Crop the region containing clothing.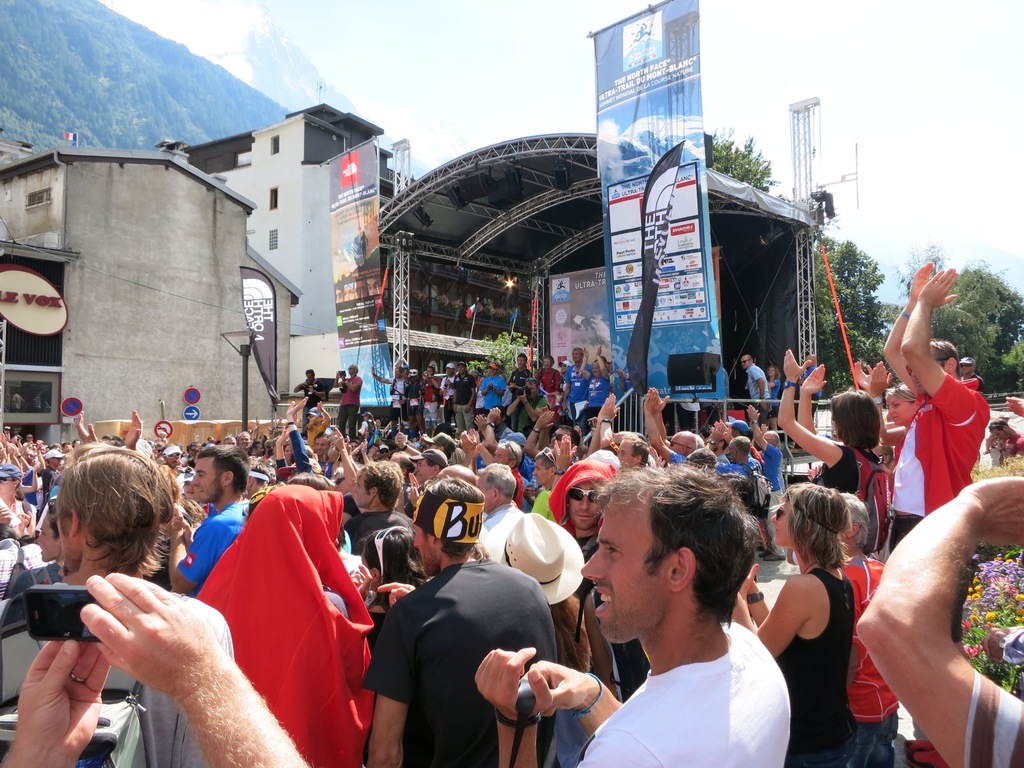
Crop region: <region>484, 376, 507, 408</region>.
